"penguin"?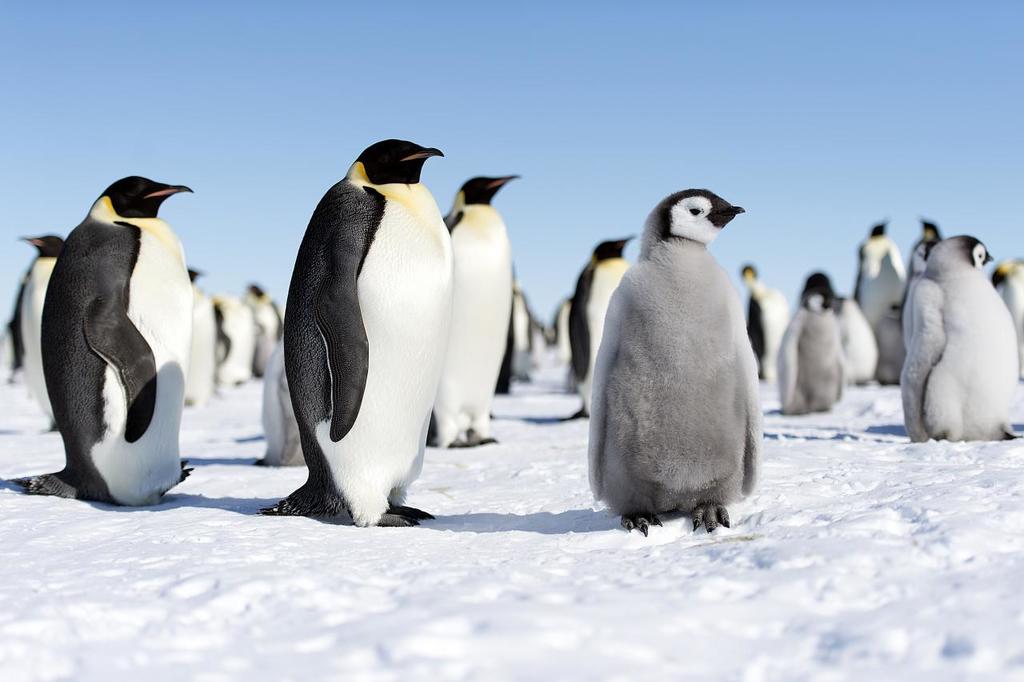
box(776, 269, 845, 415)
